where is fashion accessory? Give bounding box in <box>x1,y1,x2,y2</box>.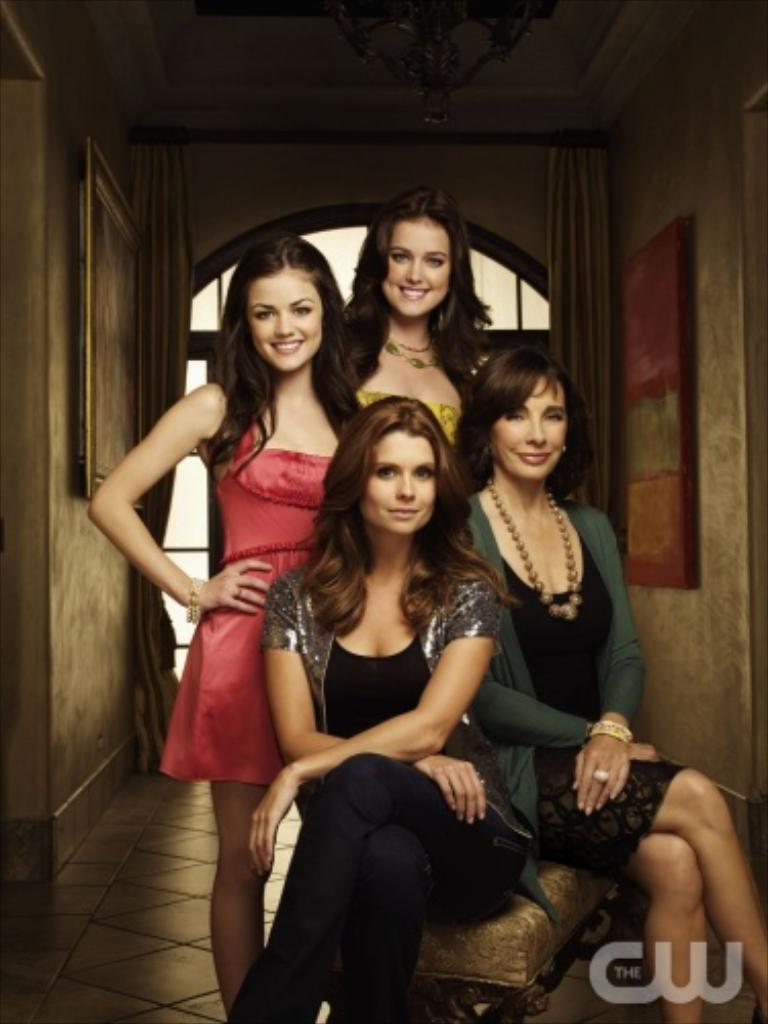
<box>383,336,442,371</box>.
